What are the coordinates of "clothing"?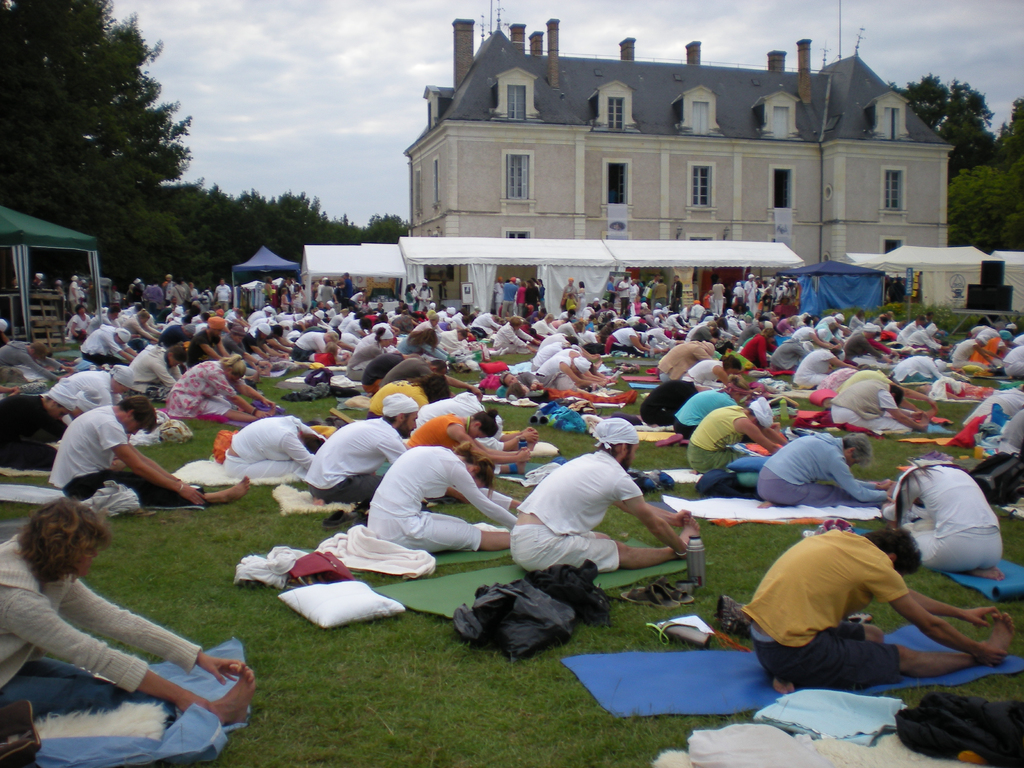
Rect(420, 388, 484, 422).
